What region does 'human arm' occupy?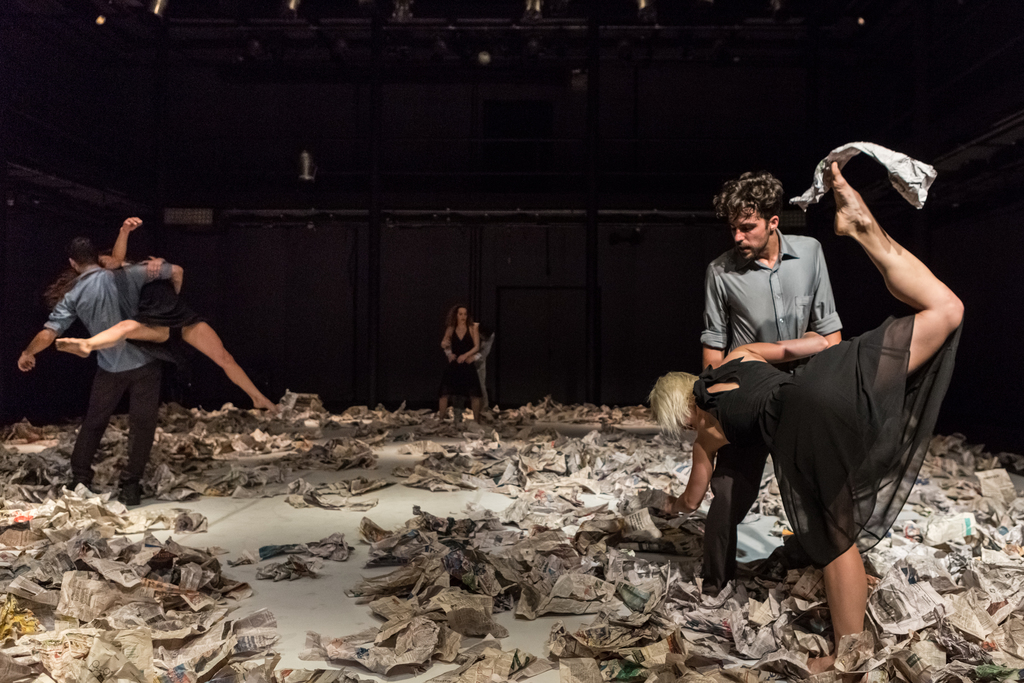
438,314,461,365.
